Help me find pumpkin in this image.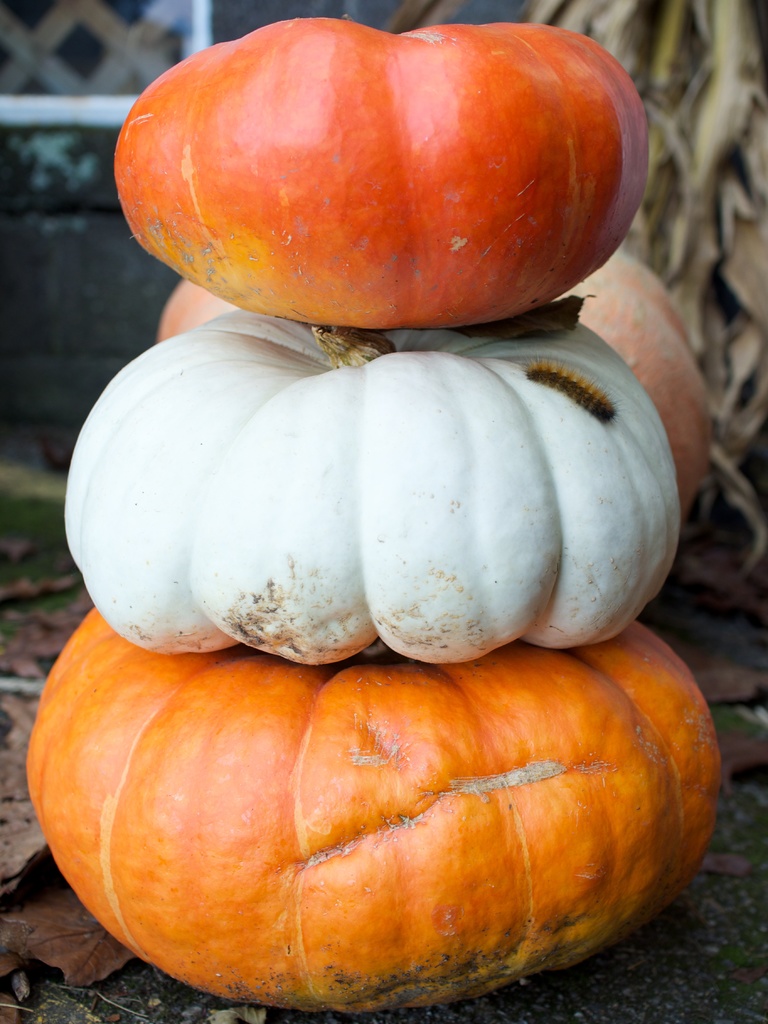
Found it: [left=23, top=606, right=723, bottom=1010].
